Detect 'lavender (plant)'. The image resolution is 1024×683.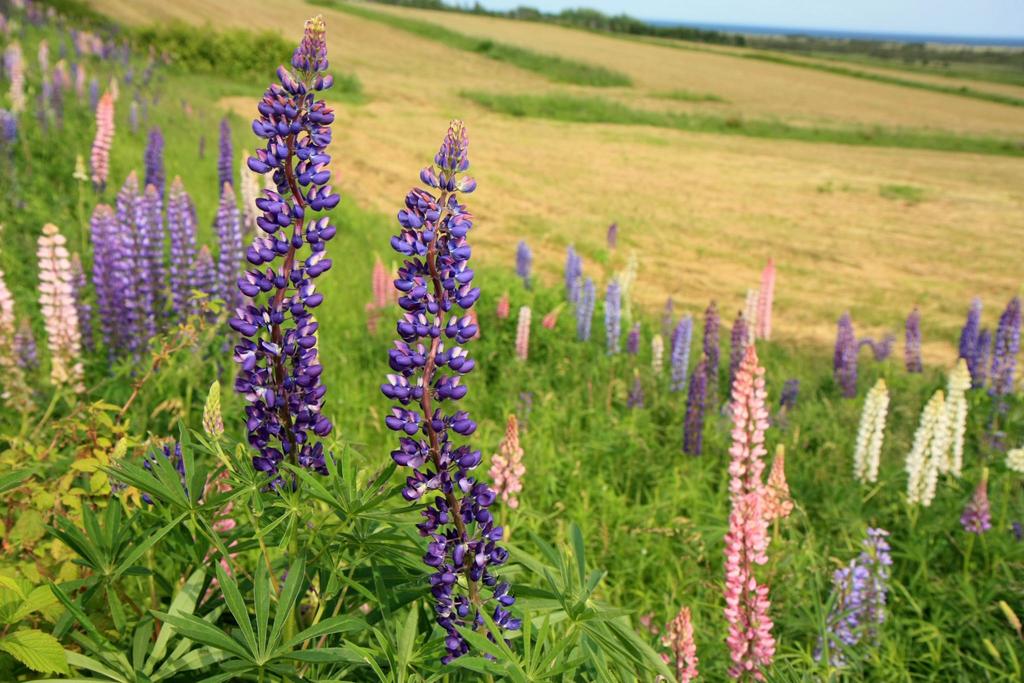
<box>729,309,750,362</box>.
